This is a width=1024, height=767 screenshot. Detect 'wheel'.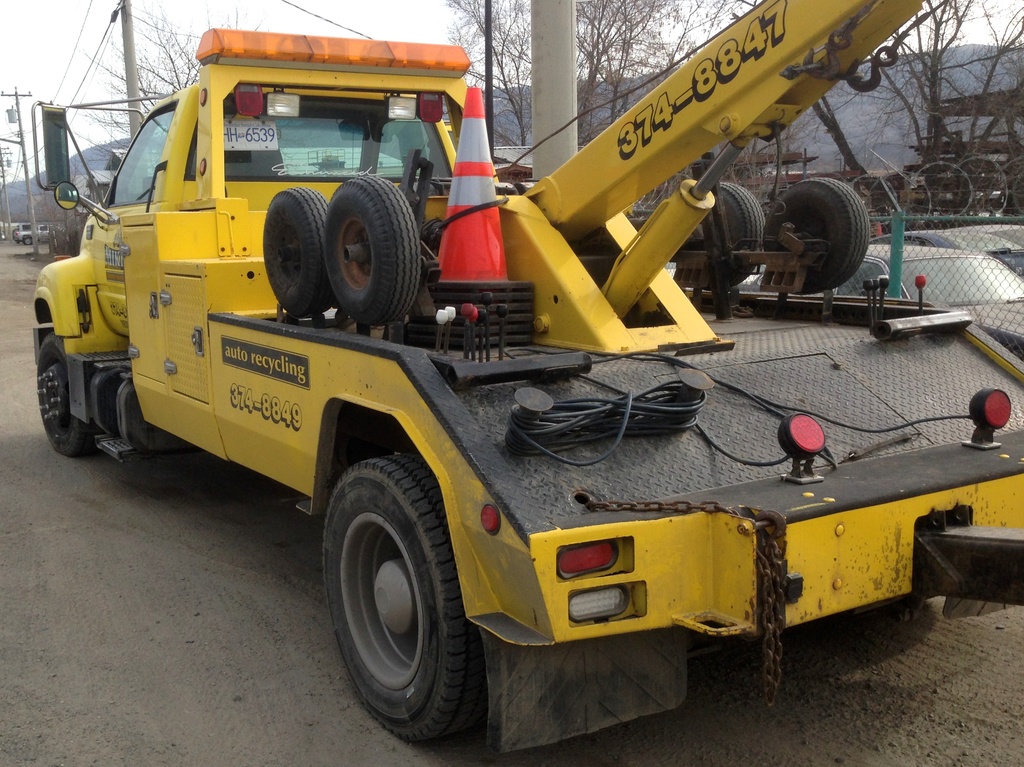
box=[673, 180, 768, 292].
